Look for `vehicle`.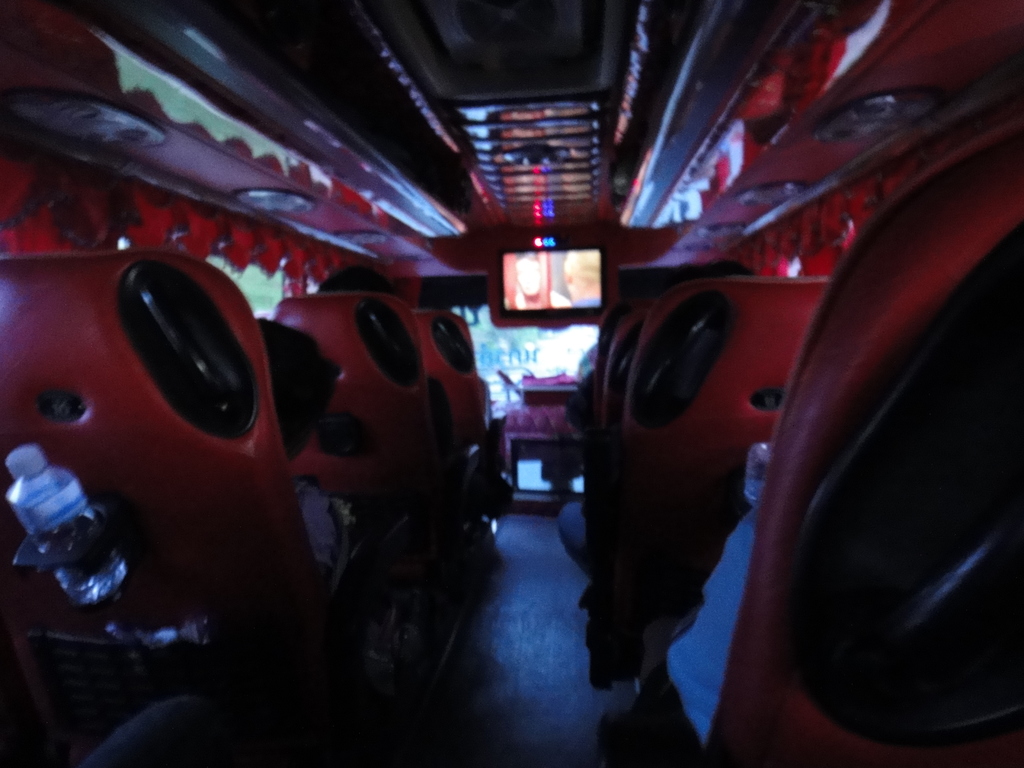
Found: box=[0, 0, 1023, 767].
